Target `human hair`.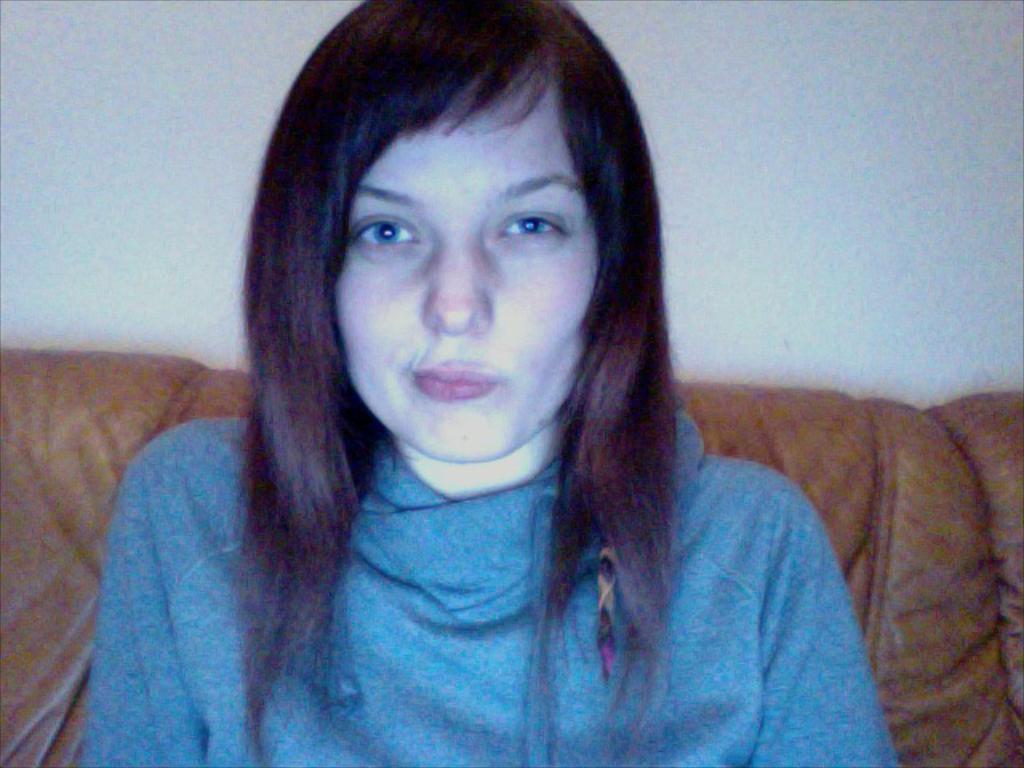
Target region: [234,3,683,760].
